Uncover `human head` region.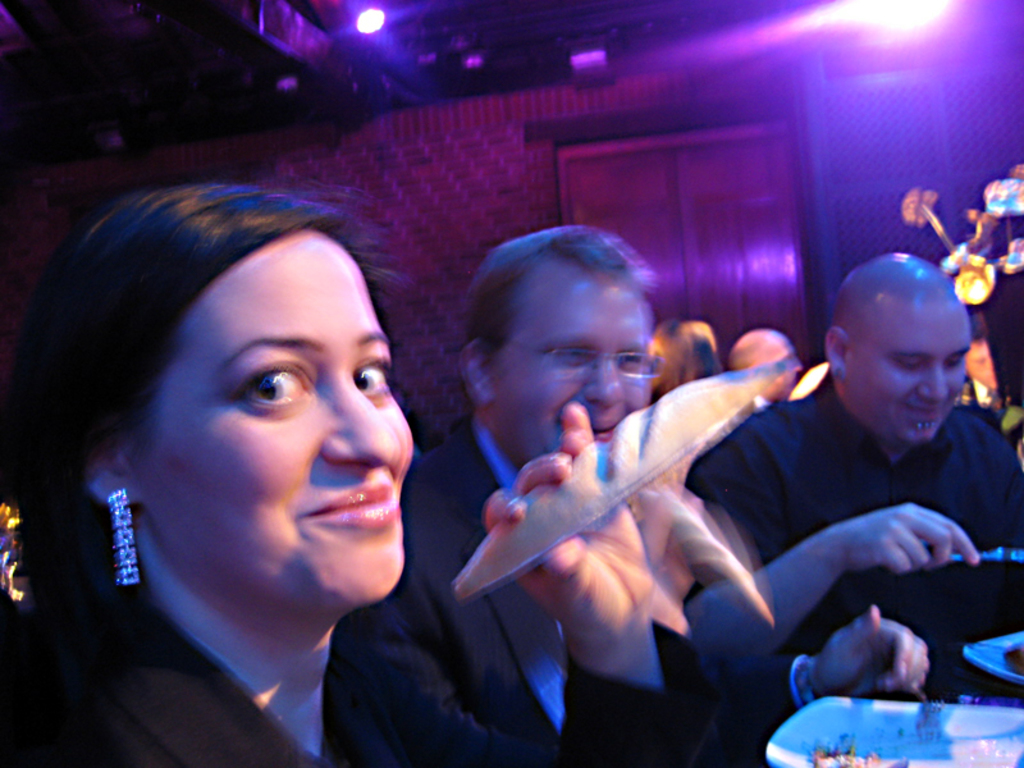
Uncovered: 84, 180, 404, 632.
